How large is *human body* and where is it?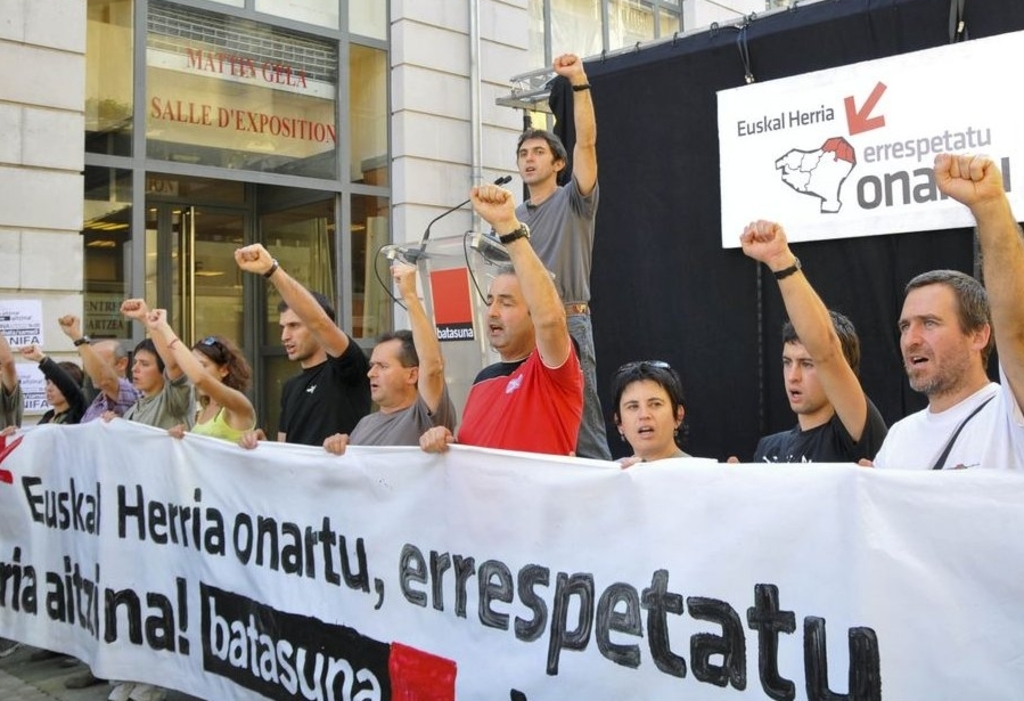
Bounding box: (611, 354, 702, 472).
